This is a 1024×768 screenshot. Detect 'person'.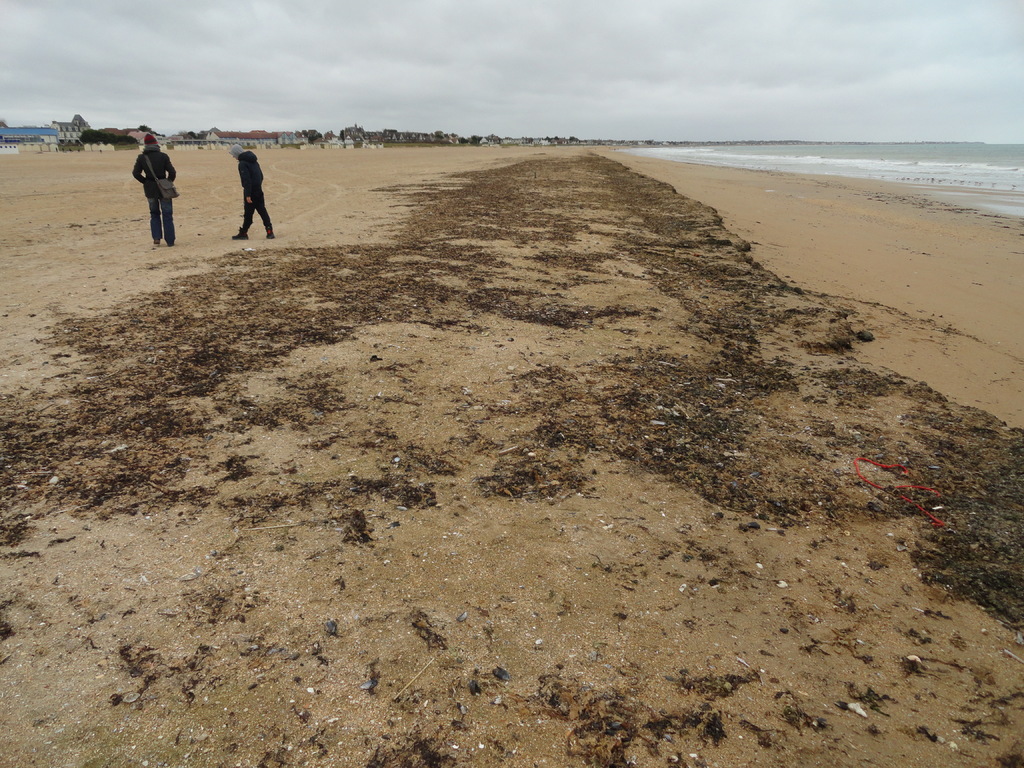
box(133, 133, 175, 246).
